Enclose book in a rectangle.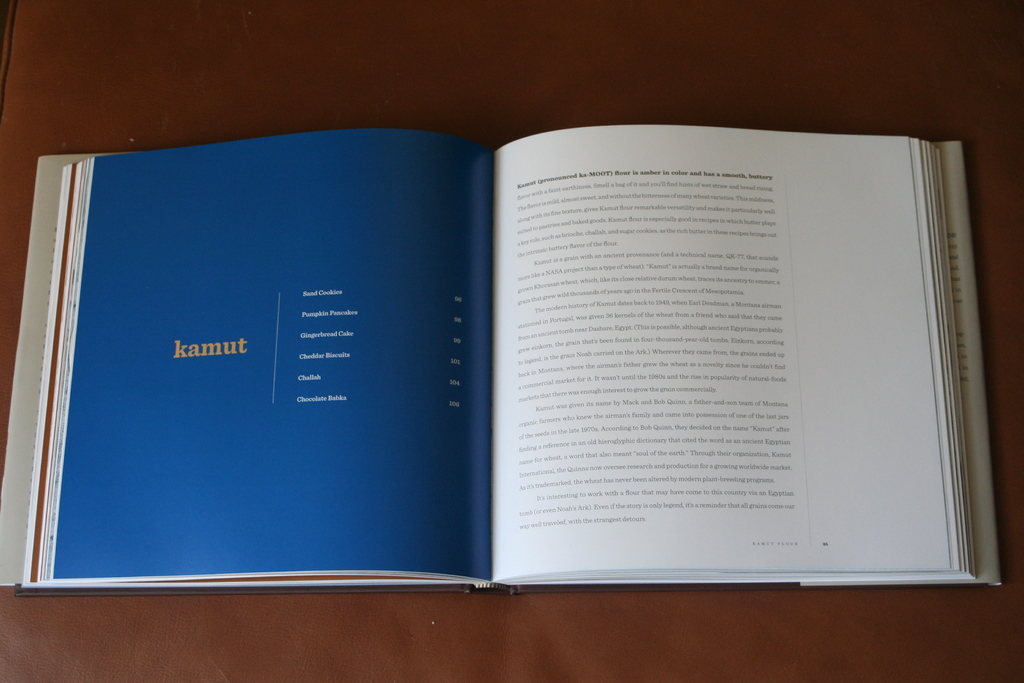
[left=63, top=85, right=1023, bottom=619].
